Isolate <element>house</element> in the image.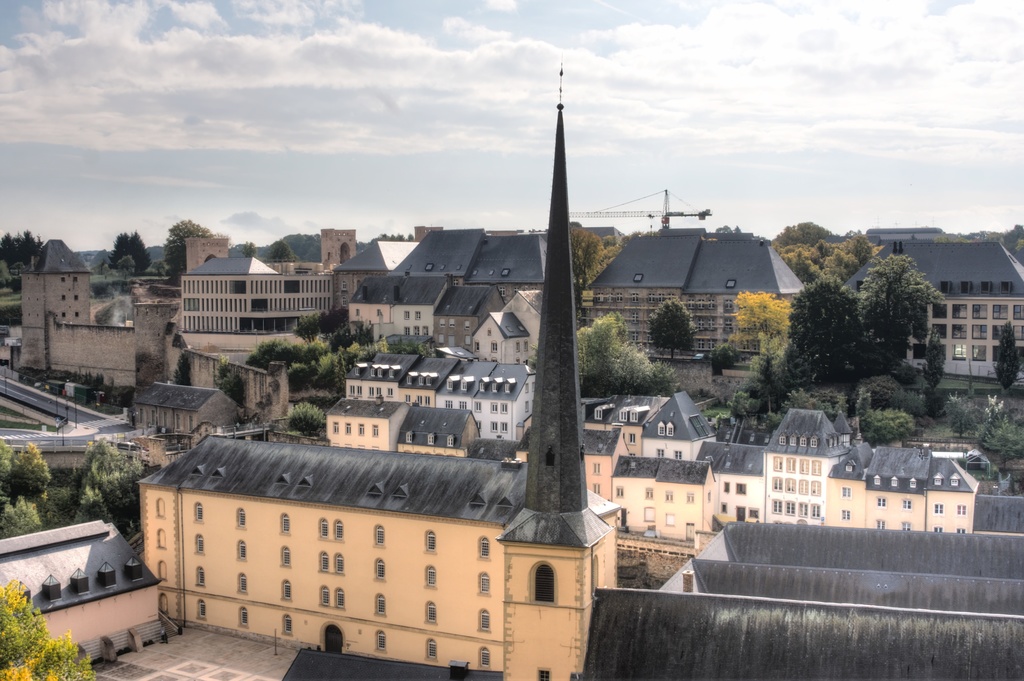
Isolated region: Rect(131, 426, 620, 673).
